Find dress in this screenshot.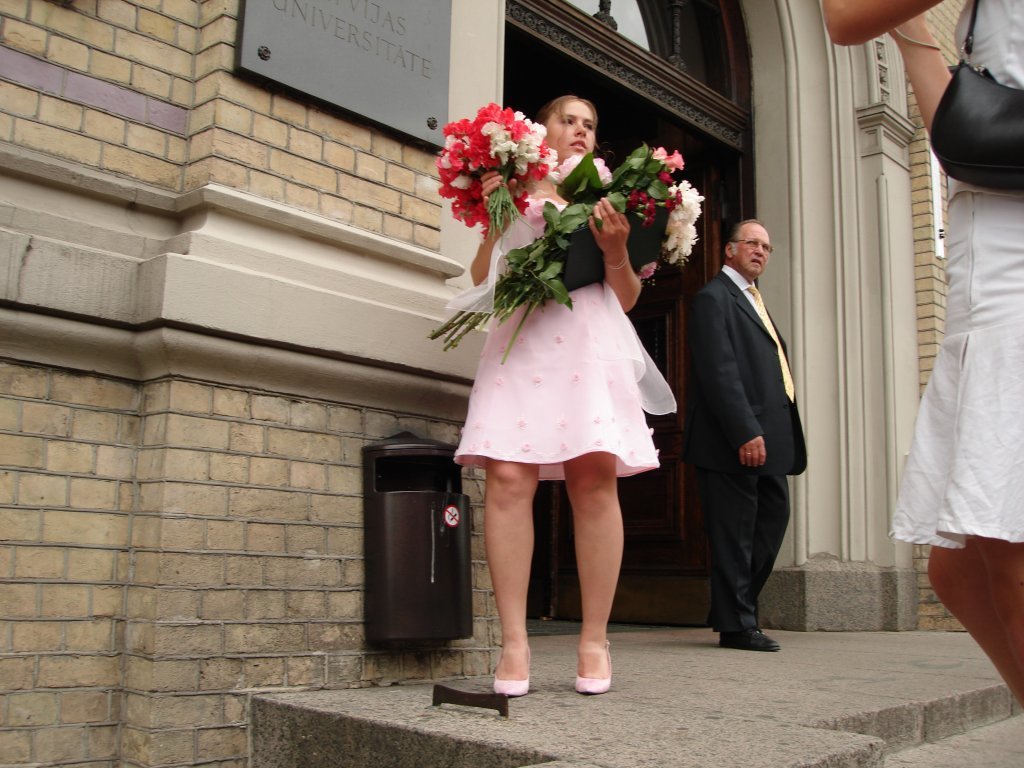
The bounding box for dress is (x1=444, y1=199, x2=692, y2=481).
